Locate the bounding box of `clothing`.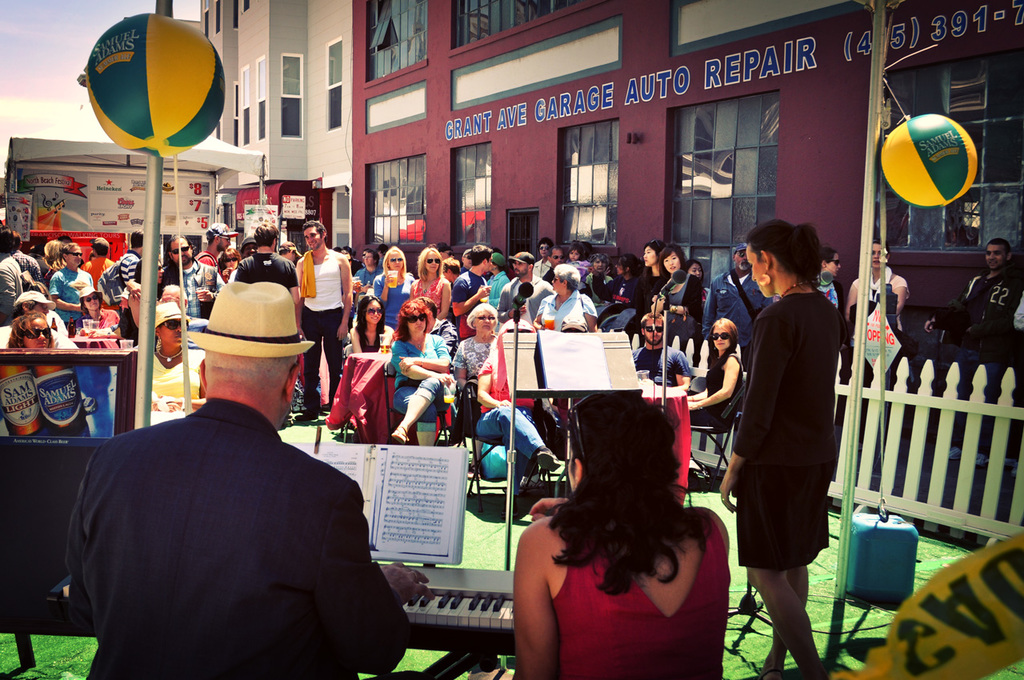
Bounding box: [left=546, top=494, right=733, bottom=679].
